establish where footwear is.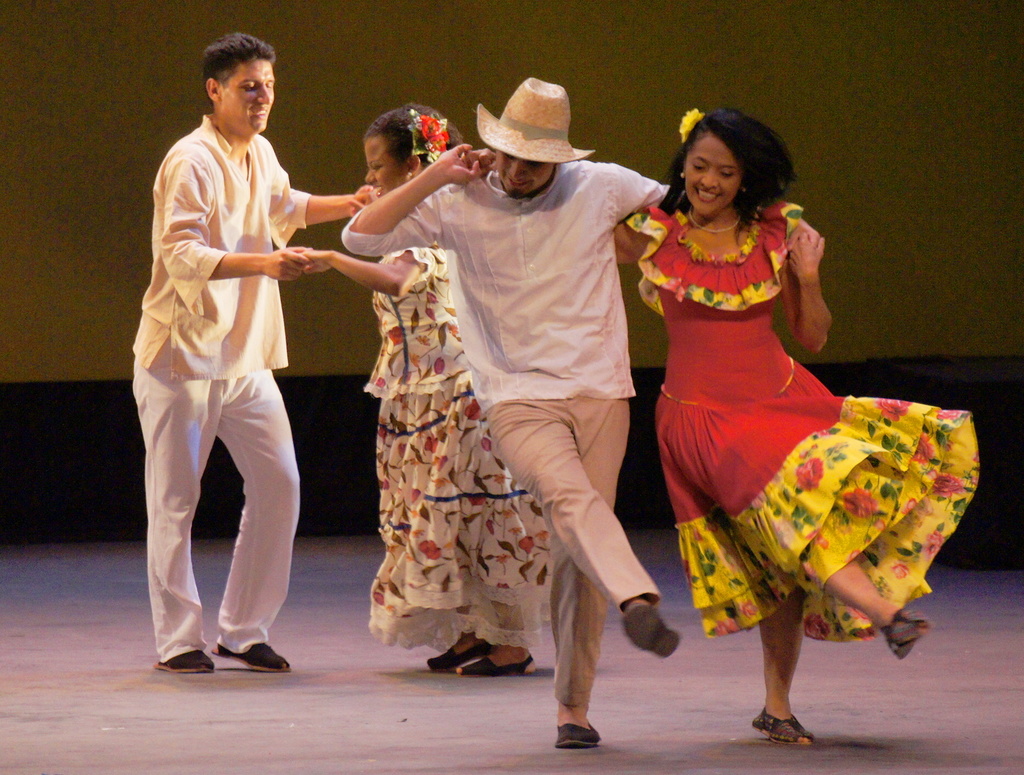
Established at {"x1": 751, "y1": 708, "x2": 814, "y2": 744}.
